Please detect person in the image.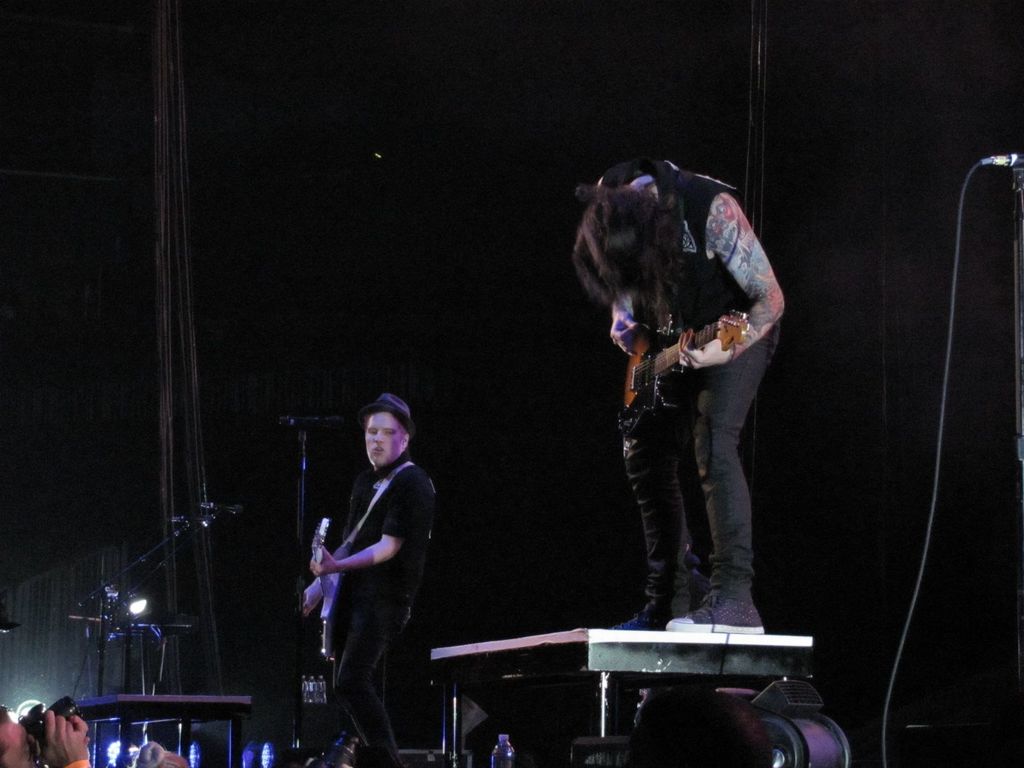
<box>133,738,186,767</box>.
